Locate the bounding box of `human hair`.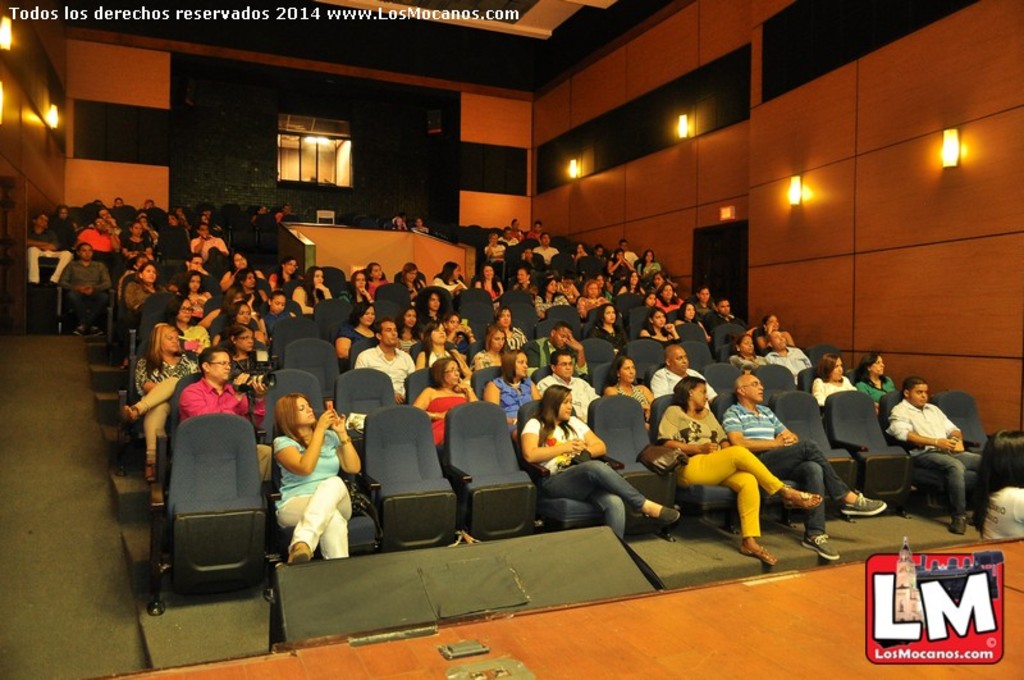
Bounding box: 595,239,603,252.
